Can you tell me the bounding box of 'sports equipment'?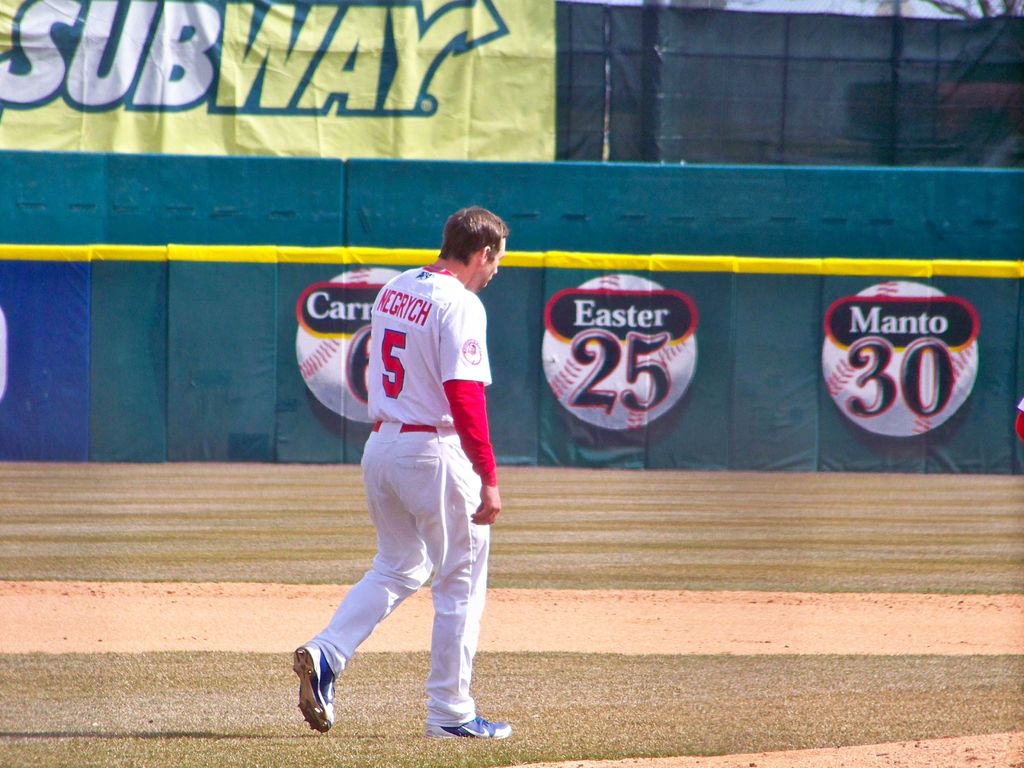
rect(291, 646, 339, 739).
